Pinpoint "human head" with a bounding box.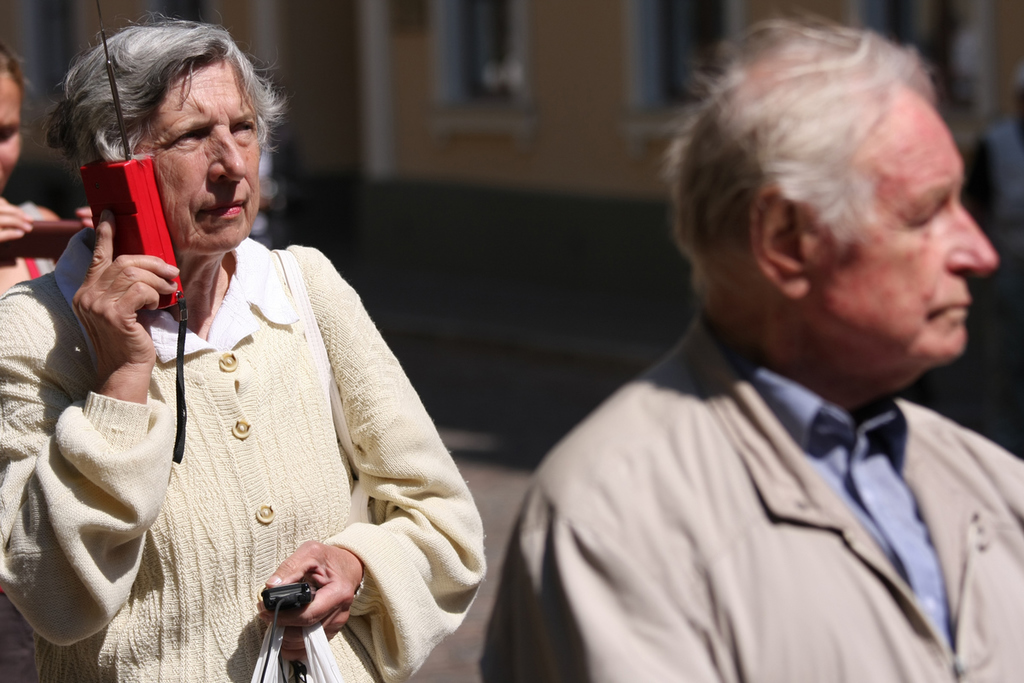
<region>61, 25, 276, 260</region>.
